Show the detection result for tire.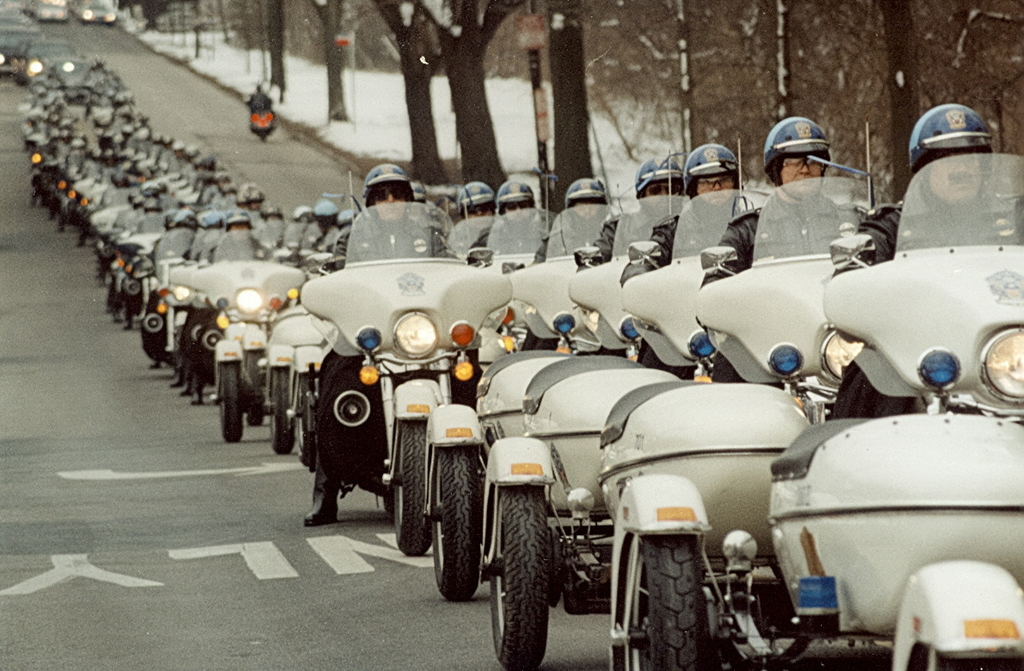
locate(486, 483, 576, 660).
